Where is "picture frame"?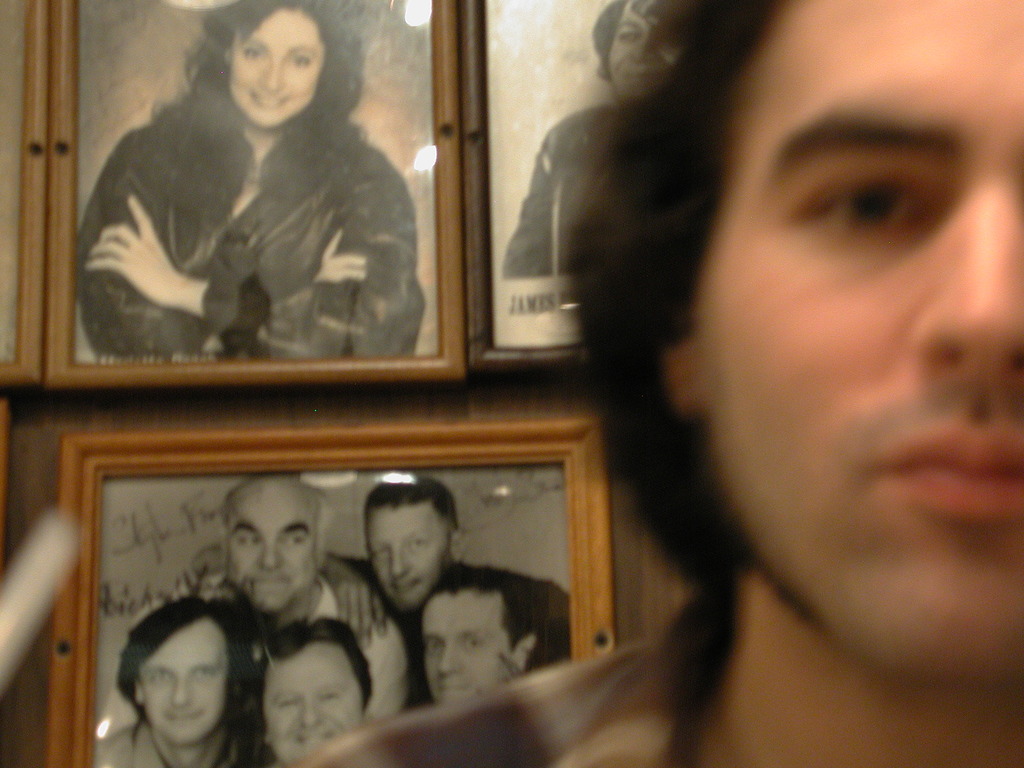
bbox(49, 420, 616, 767).
